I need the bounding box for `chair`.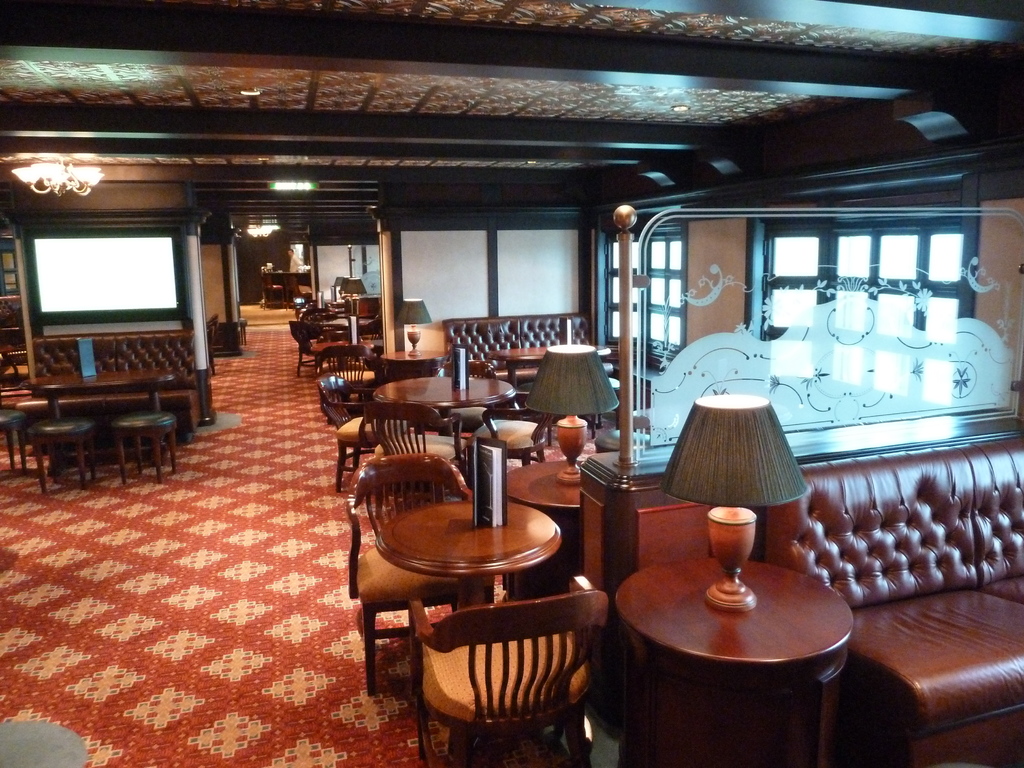
Here it is: 317/373/397/492.
